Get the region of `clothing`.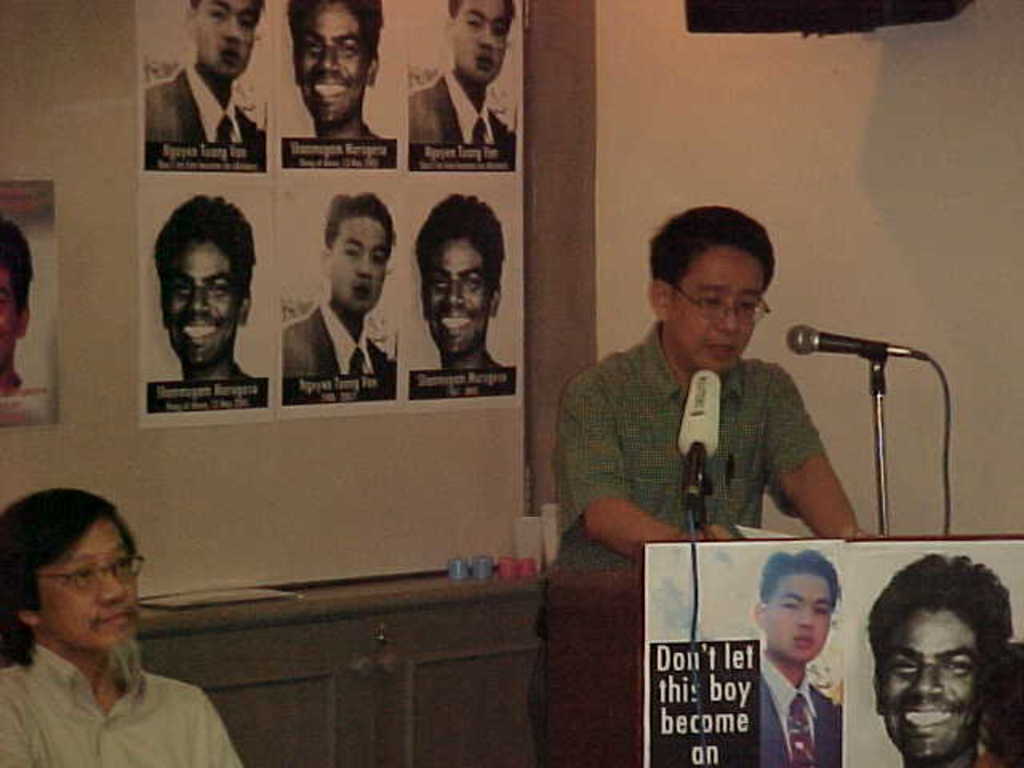
<box>0,616,227,763</box>.
